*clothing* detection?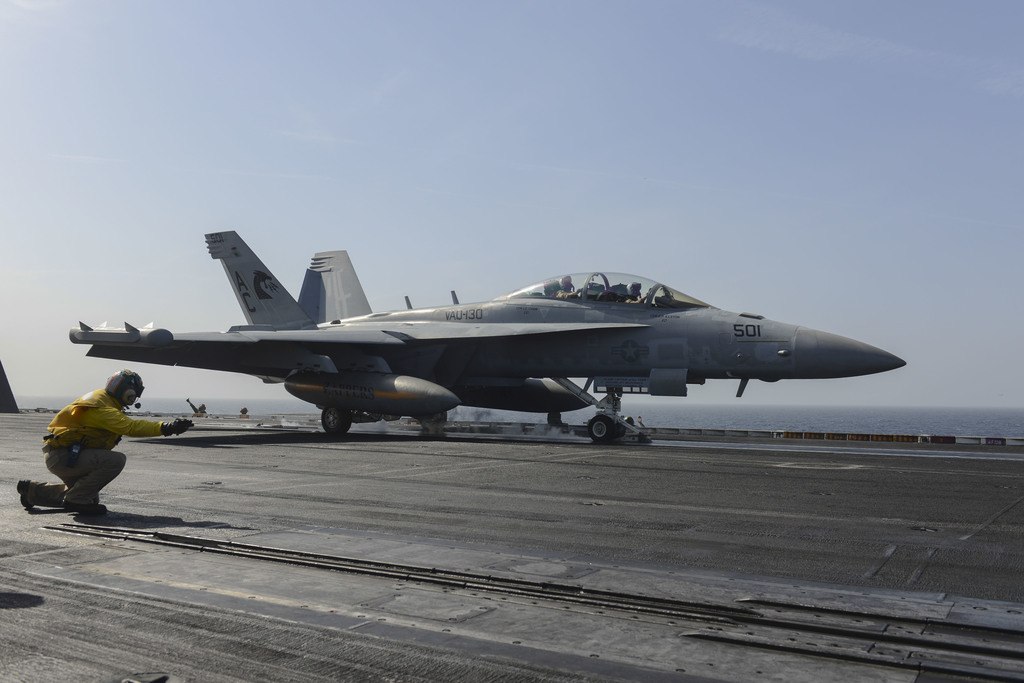
<region>621, 294, 643, 305</region>
